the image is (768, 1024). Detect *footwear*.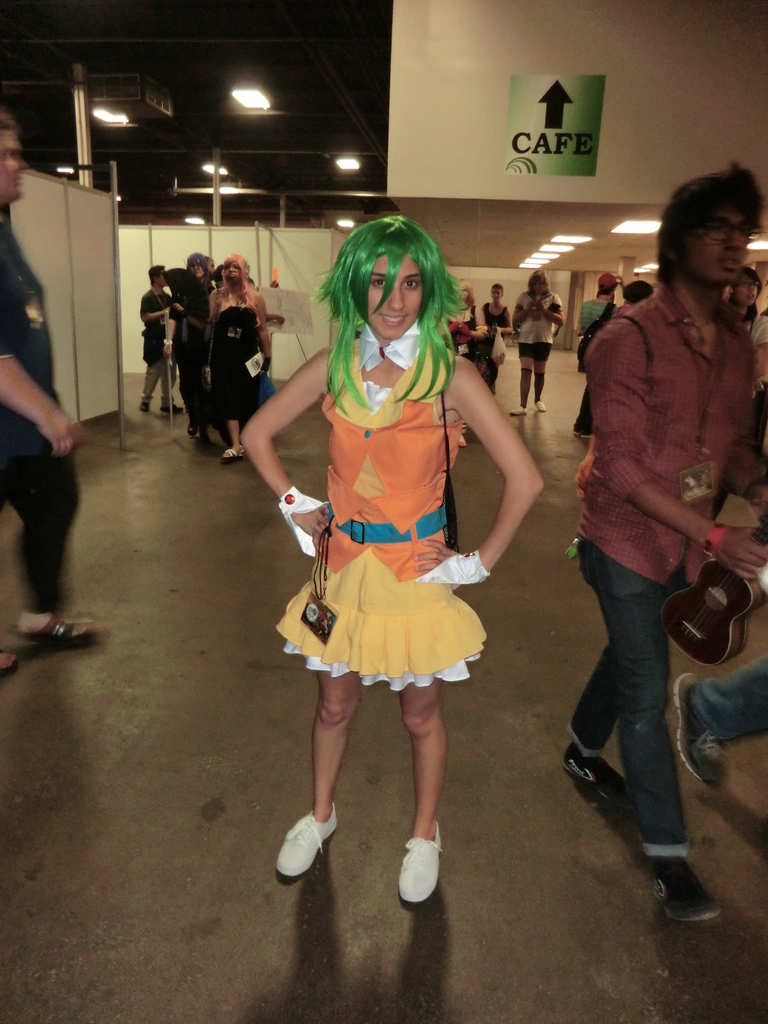
Detection: detection(138, 400, 150, 417).
